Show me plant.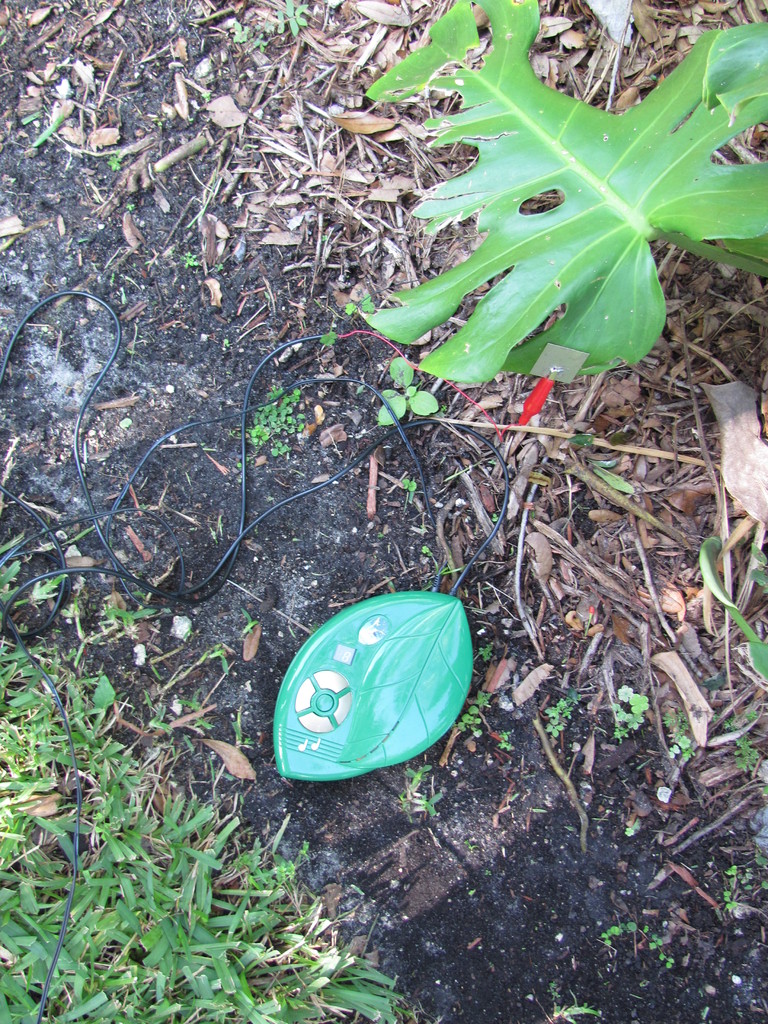
plant is here: [left=657, top=707, right=697, bottom=761].
